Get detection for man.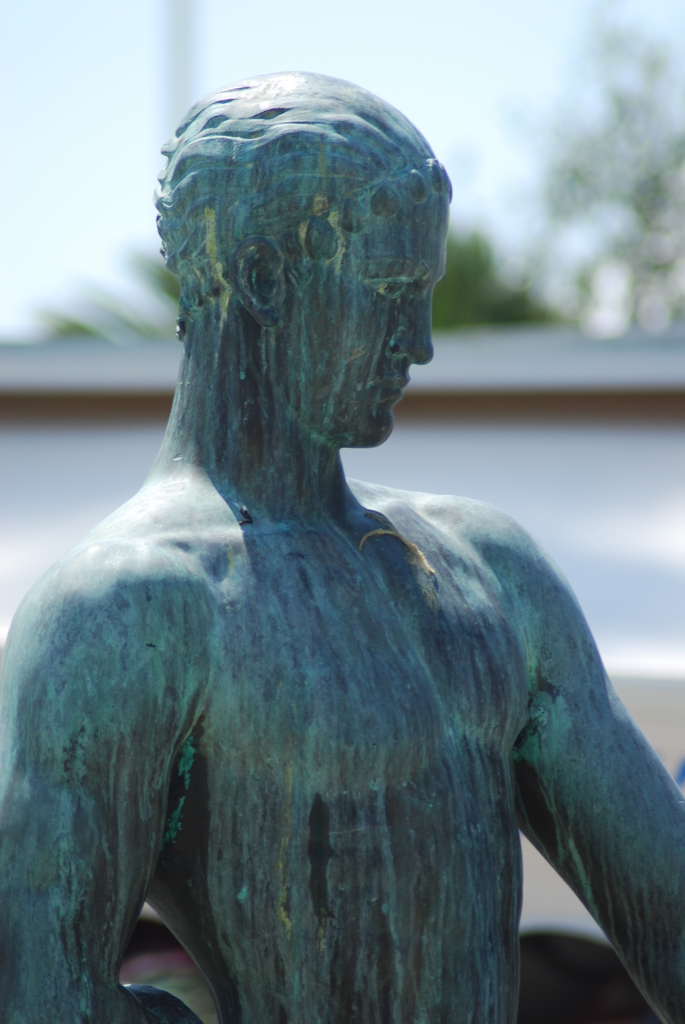
Detection: bbox=[39, 101, 635, 995].
